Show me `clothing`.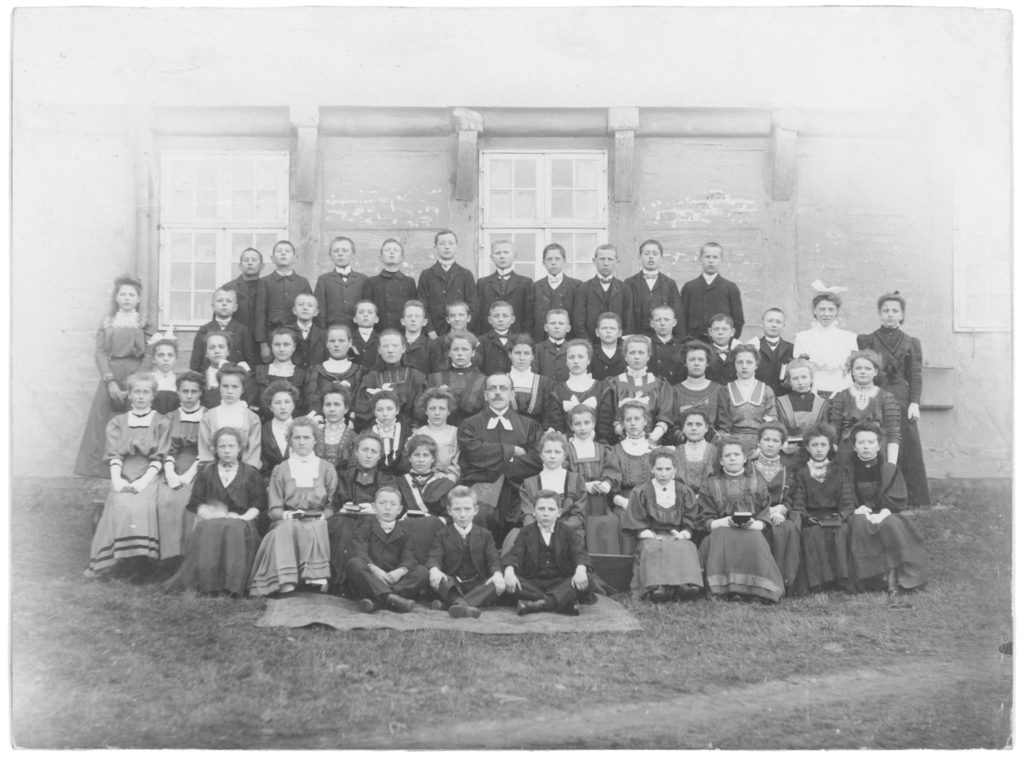
`clothing` is here: {"left": 790, "top": 455, "right": 858, "bottom": 601}.
